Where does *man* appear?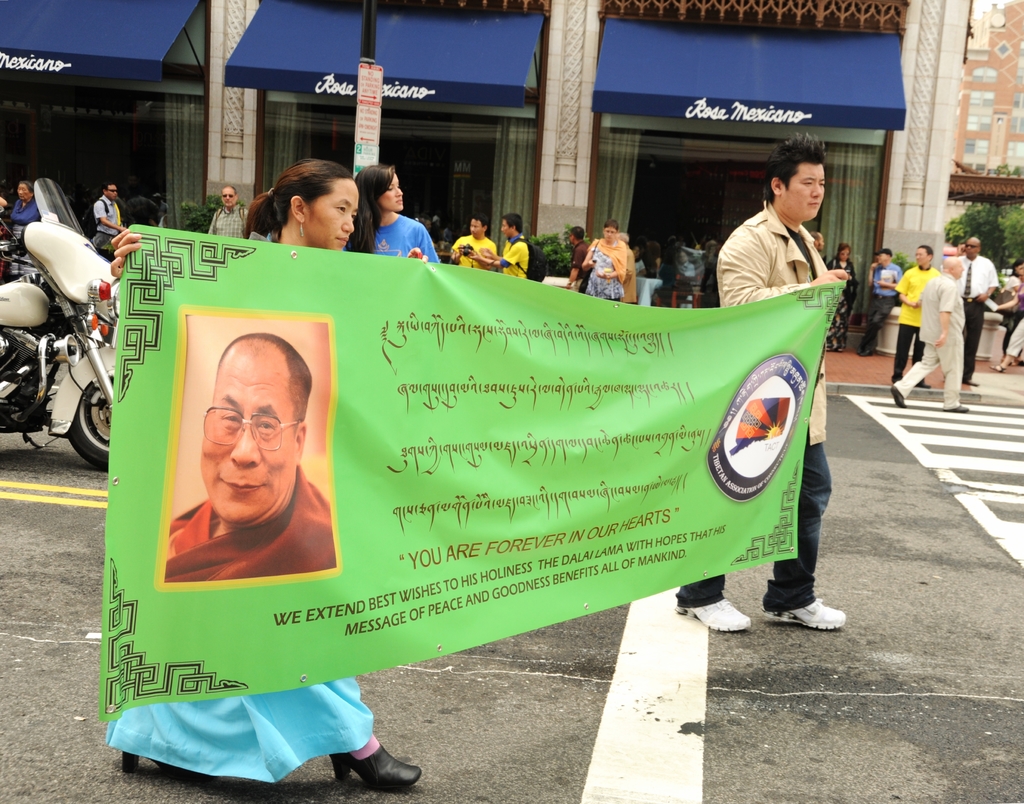
Appears at [x1=90, y1=182, x2=123, y2=262].
